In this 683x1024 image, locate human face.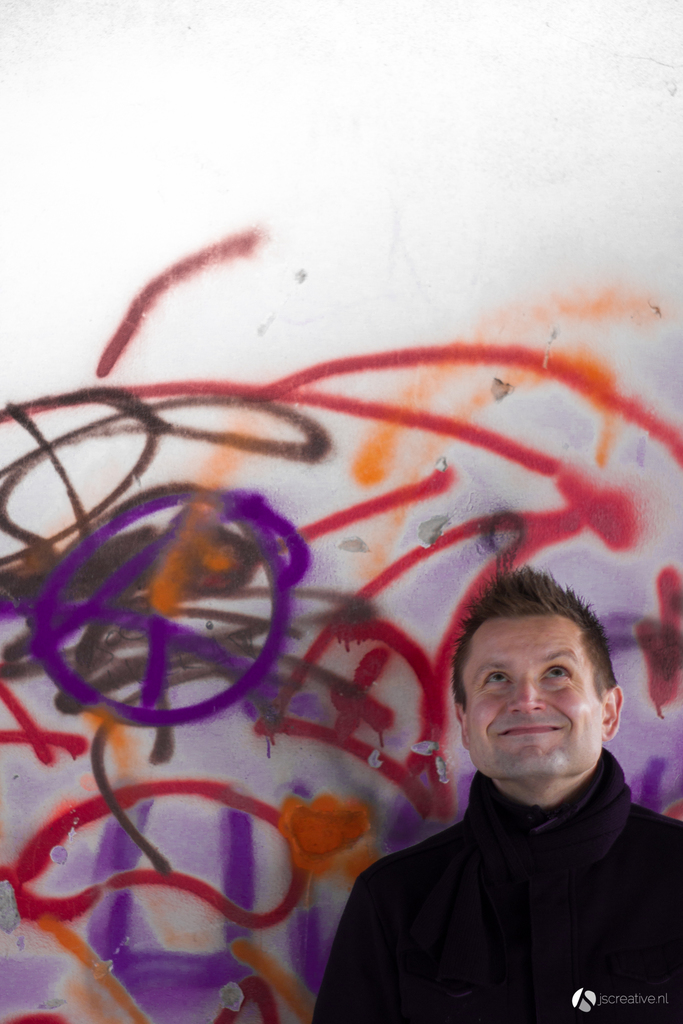
Bounding box: (x1=470, y1=611, x2=605, y2=784).
